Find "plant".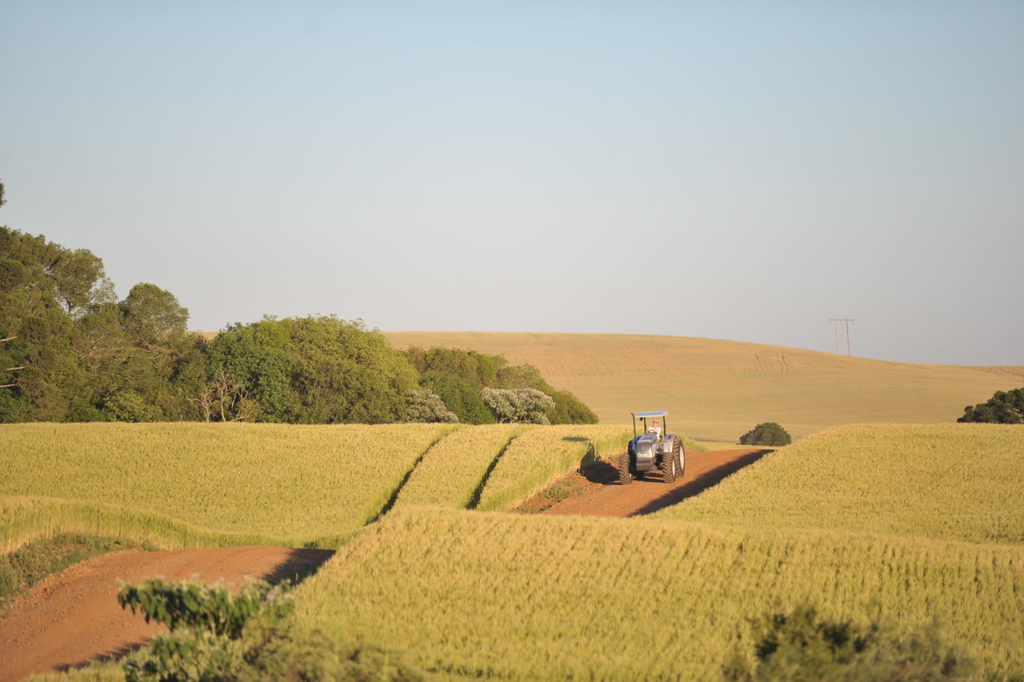
Rect(0, 173, 609, 427).
